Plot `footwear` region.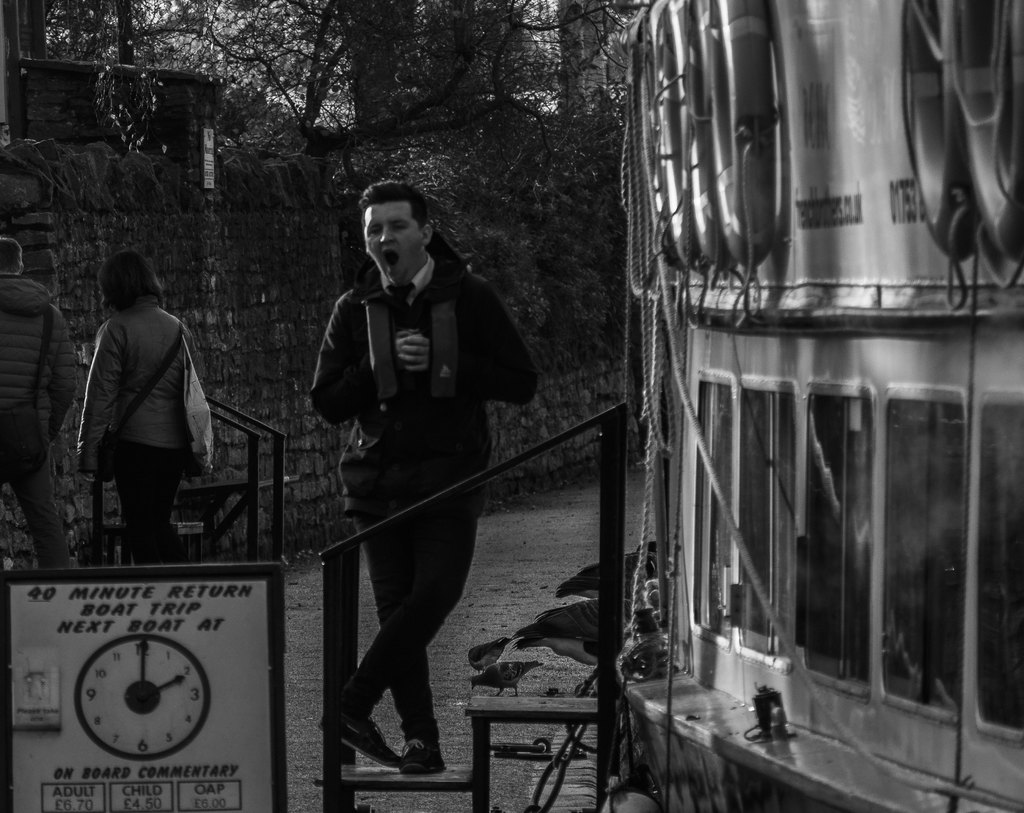
Plotted at 318,714,399,767.
